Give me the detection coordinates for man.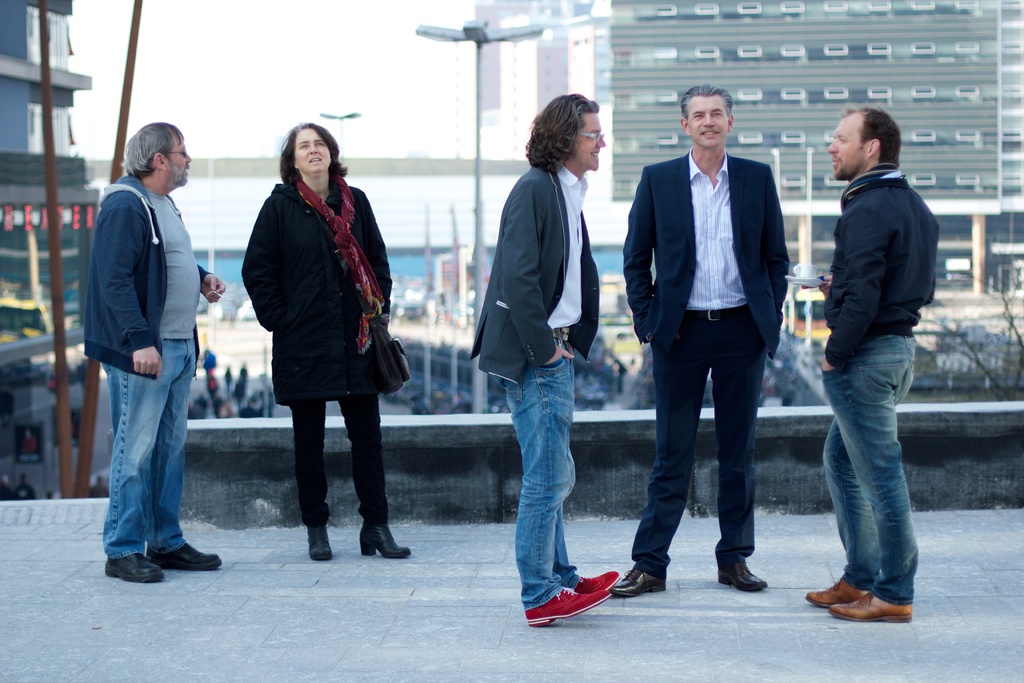
box=[469, 94, 620, 629].
